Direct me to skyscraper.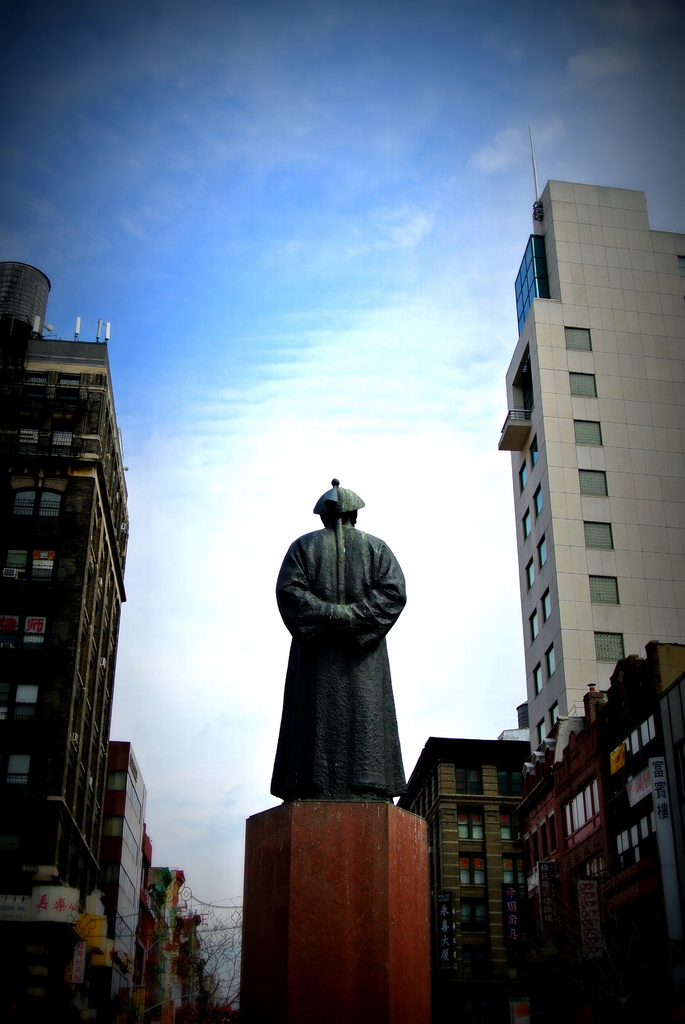
Direction: box(498, 180, 684, 745).
